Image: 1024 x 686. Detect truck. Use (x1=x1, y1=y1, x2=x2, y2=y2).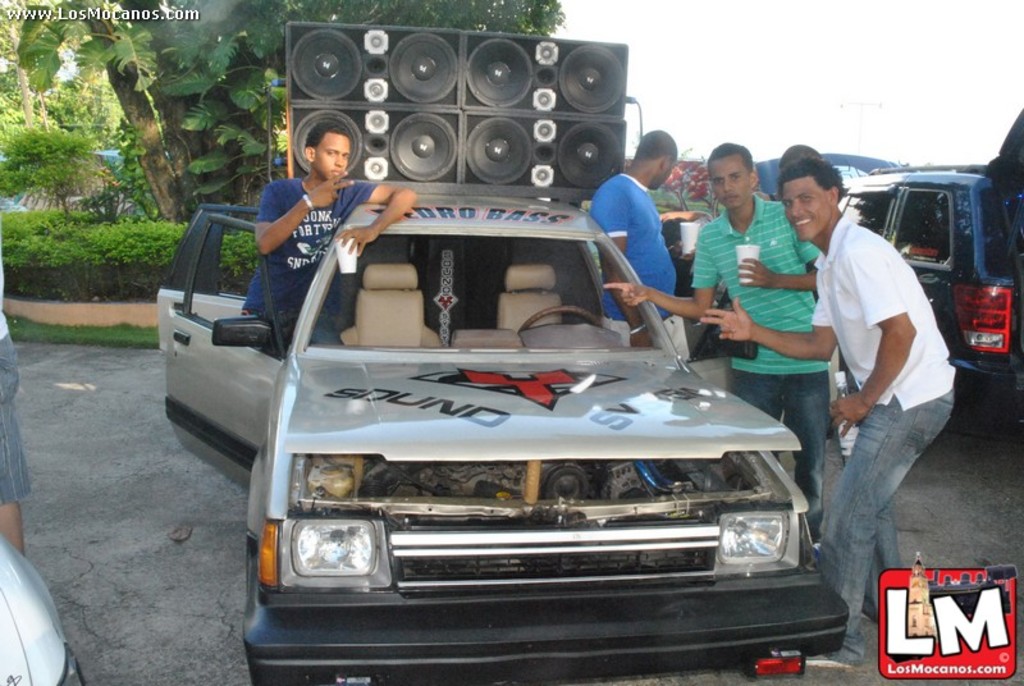
(x1=836, y1=165, x2=1023, y2=429).
